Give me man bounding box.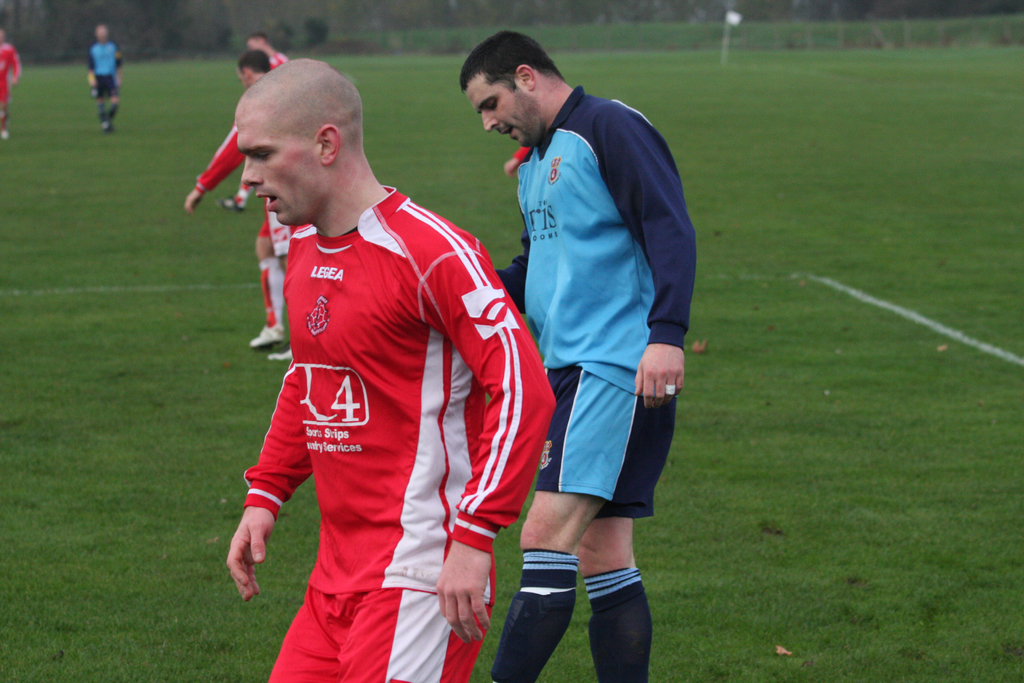
(214,35,289,213).
